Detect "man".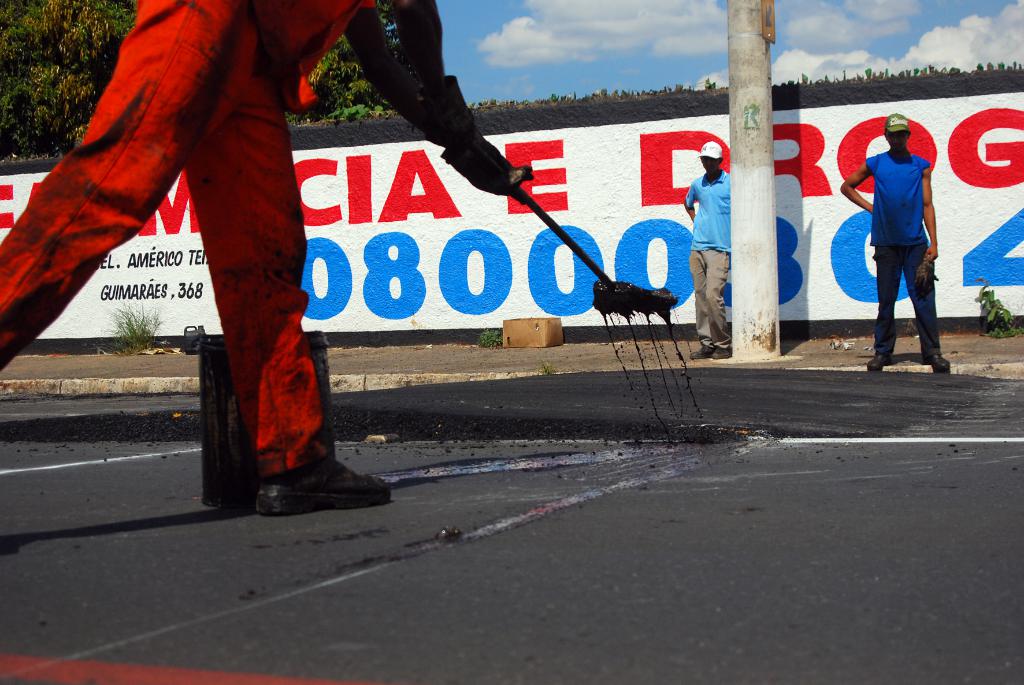
Detected at (left=684, top=138, right=735, bottom=359).
